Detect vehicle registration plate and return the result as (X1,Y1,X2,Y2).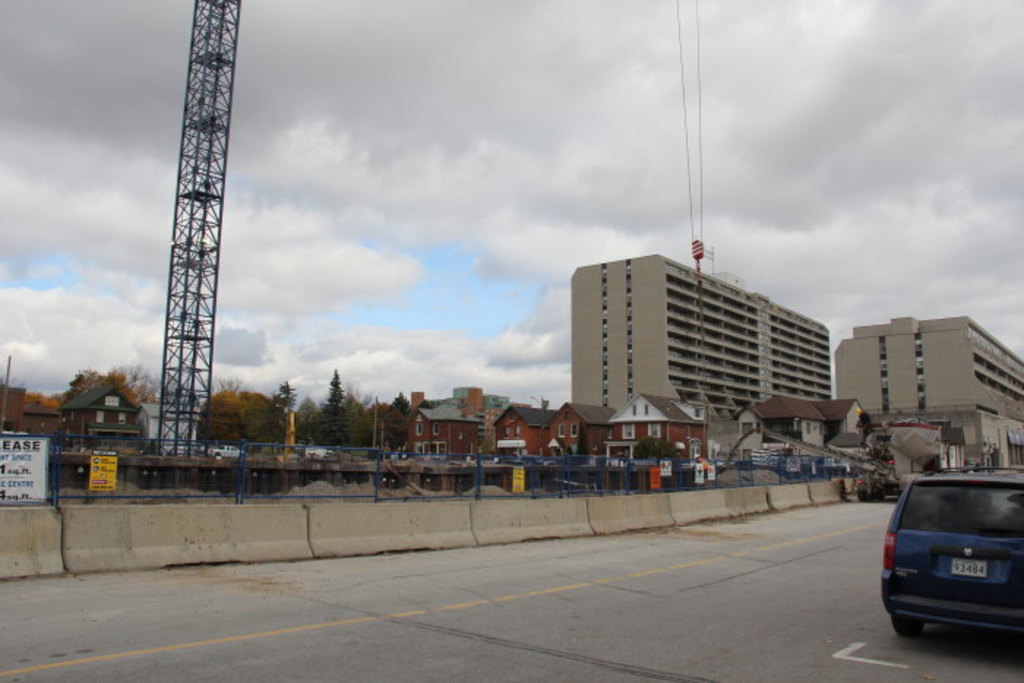
(948,560,989,576).
